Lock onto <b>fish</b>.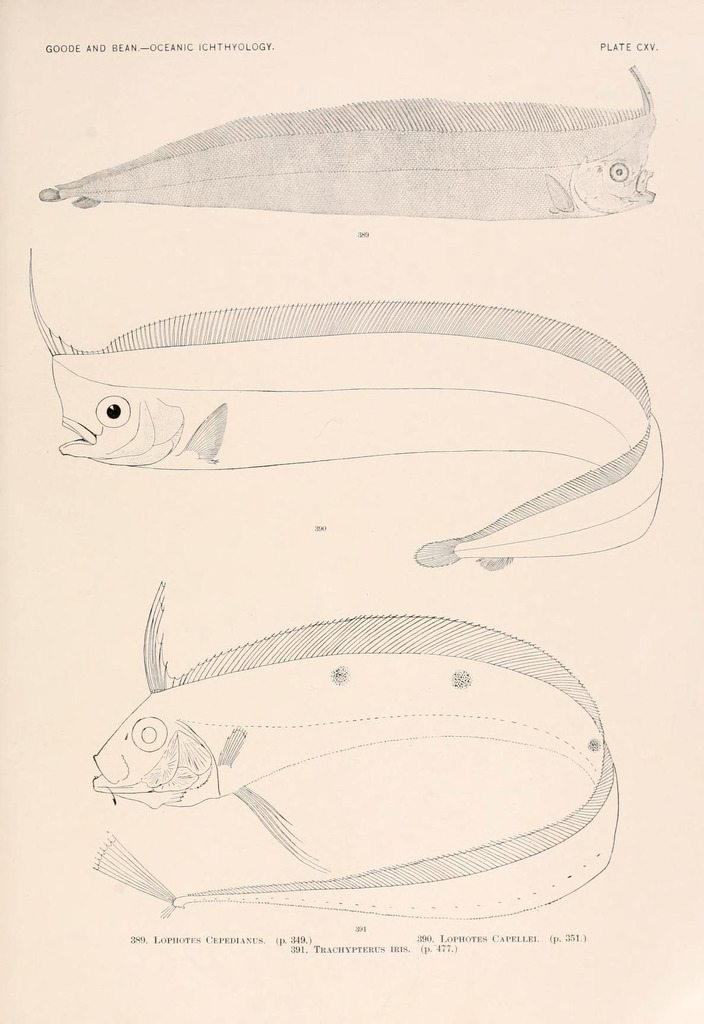
Locked: Rect(47, 60, 663, 232).
